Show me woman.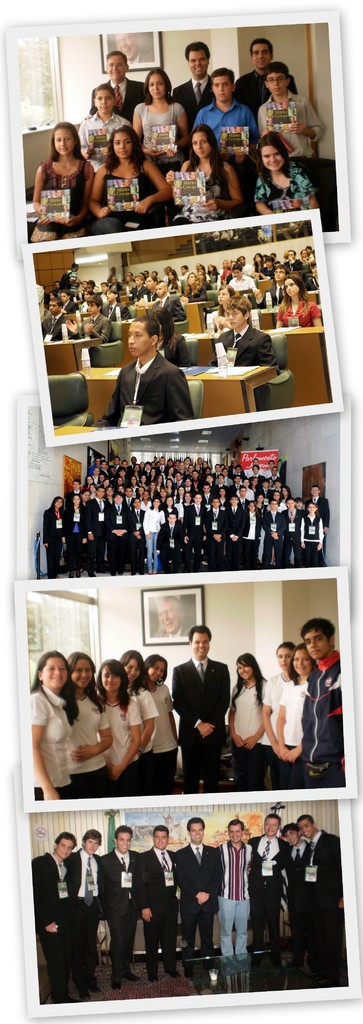
woman is here: BBox(79, 289, 94, 311).
